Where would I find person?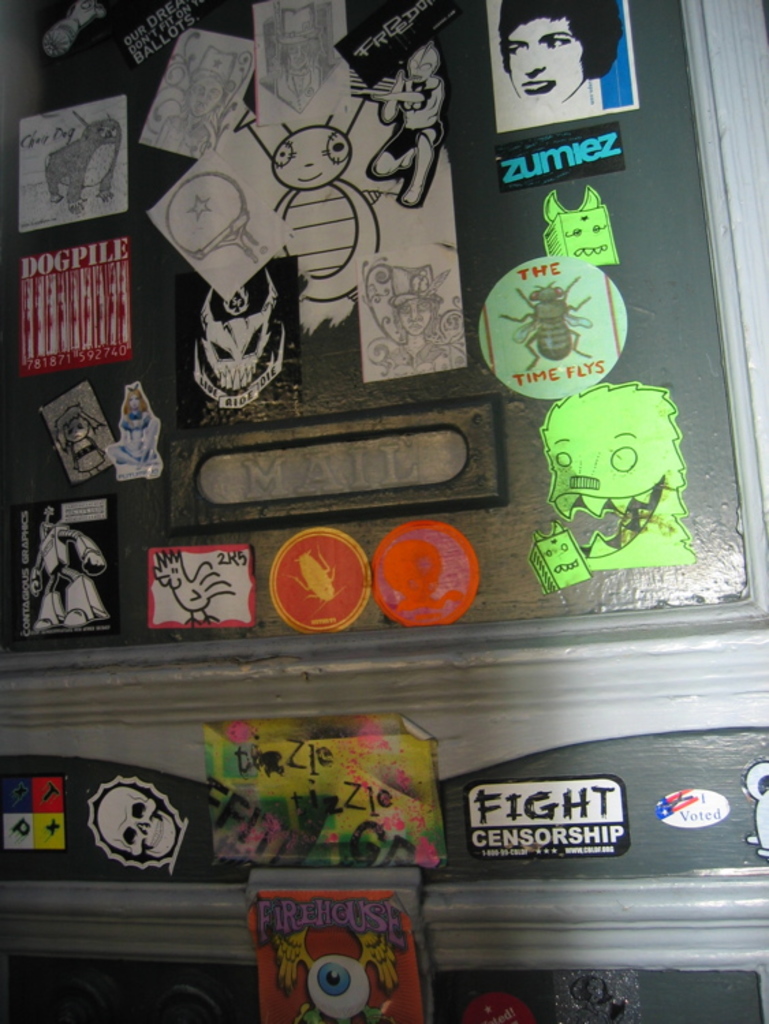
At bbox(485, 10, 639, 158).
